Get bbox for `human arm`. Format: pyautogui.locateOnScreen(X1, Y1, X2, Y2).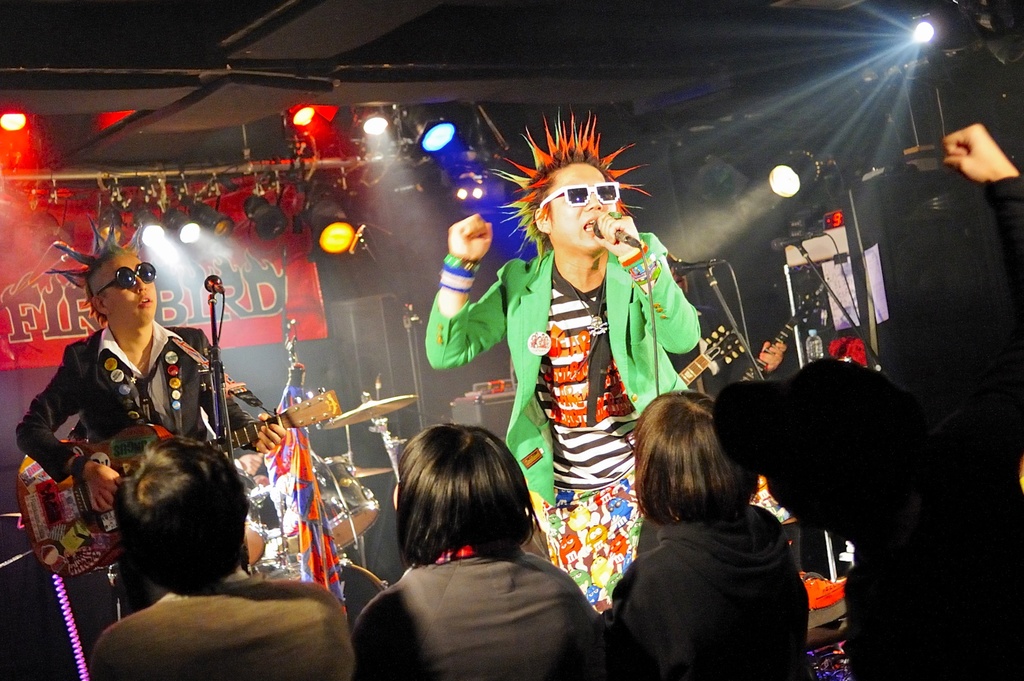
pyautogui.locateOnScreen(0, 354, 122, 485).
